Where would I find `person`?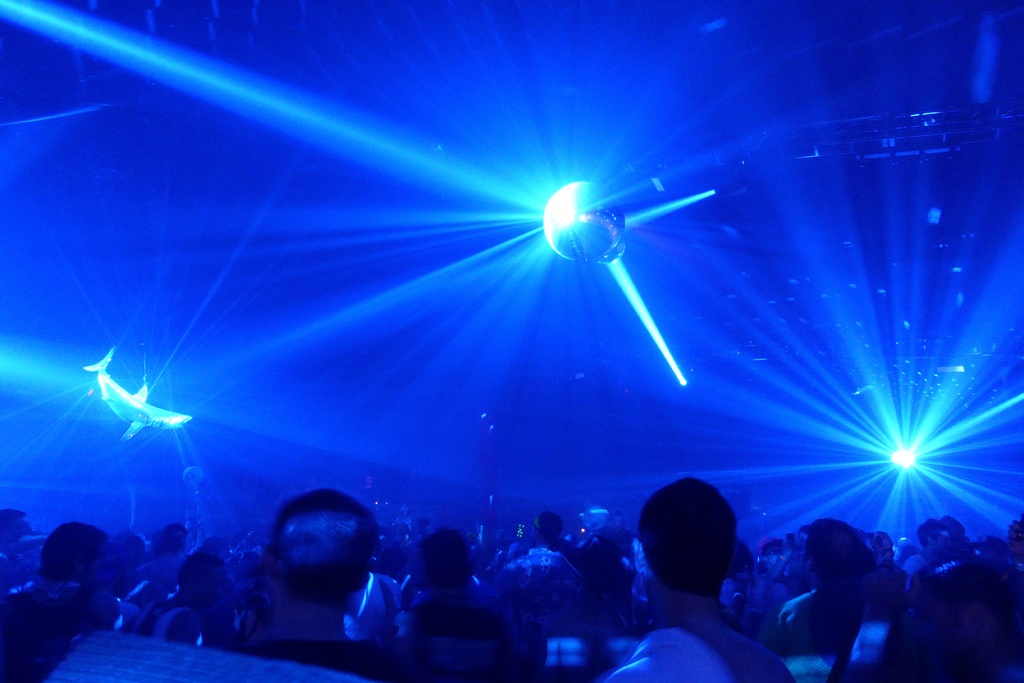
At [228, 495, 408, 682].
